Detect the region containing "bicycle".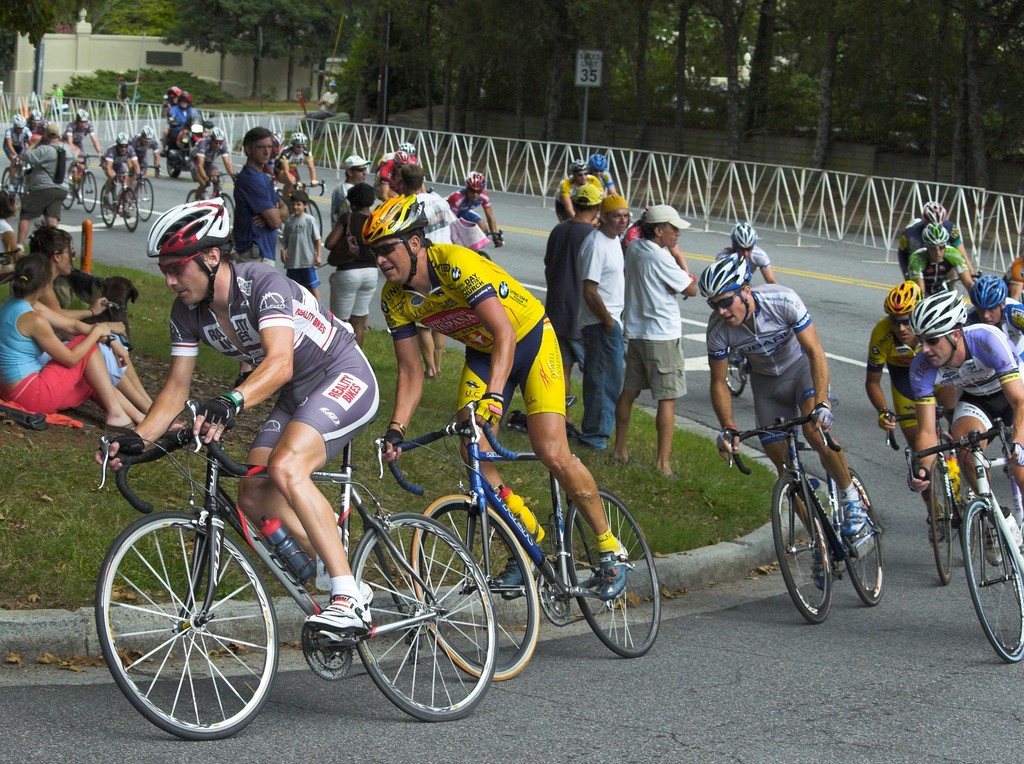
x1=278, y1=183, x2=329, y2=246.
